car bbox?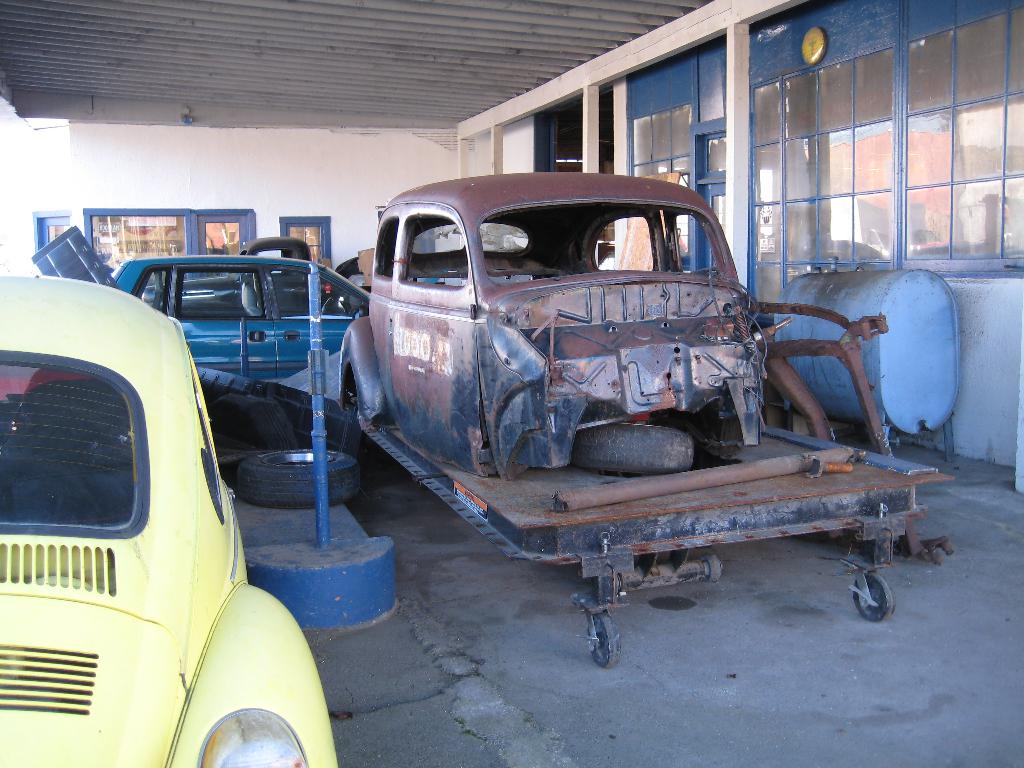
{"left": 0, "top": 276, "right": 337, "bottom": 766}
